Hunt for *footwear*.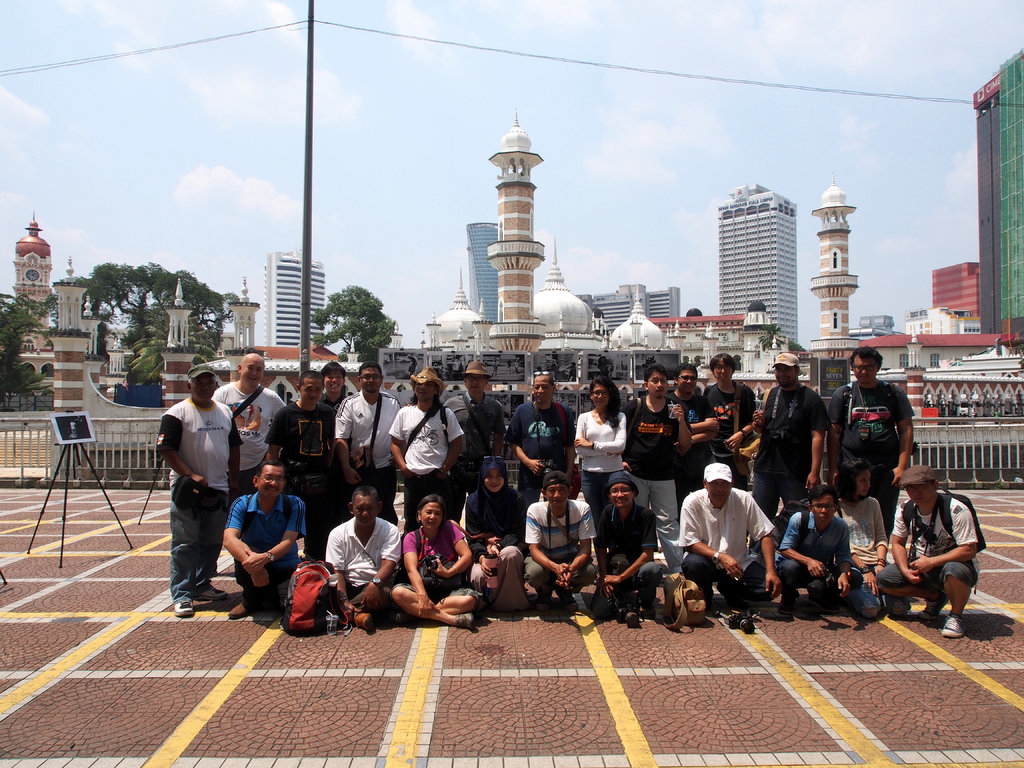
Hunted down at (left=226, top=602, right=251, bottom=621).
